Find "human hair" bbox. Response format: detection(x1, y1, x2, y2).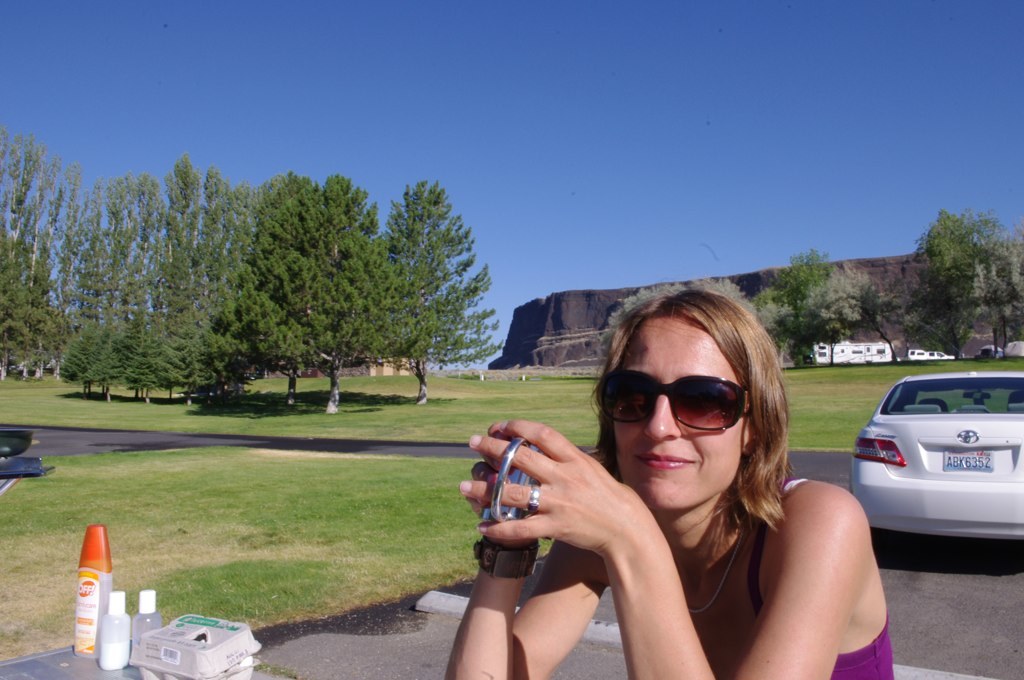
detection(600, 283, 811, 560).
